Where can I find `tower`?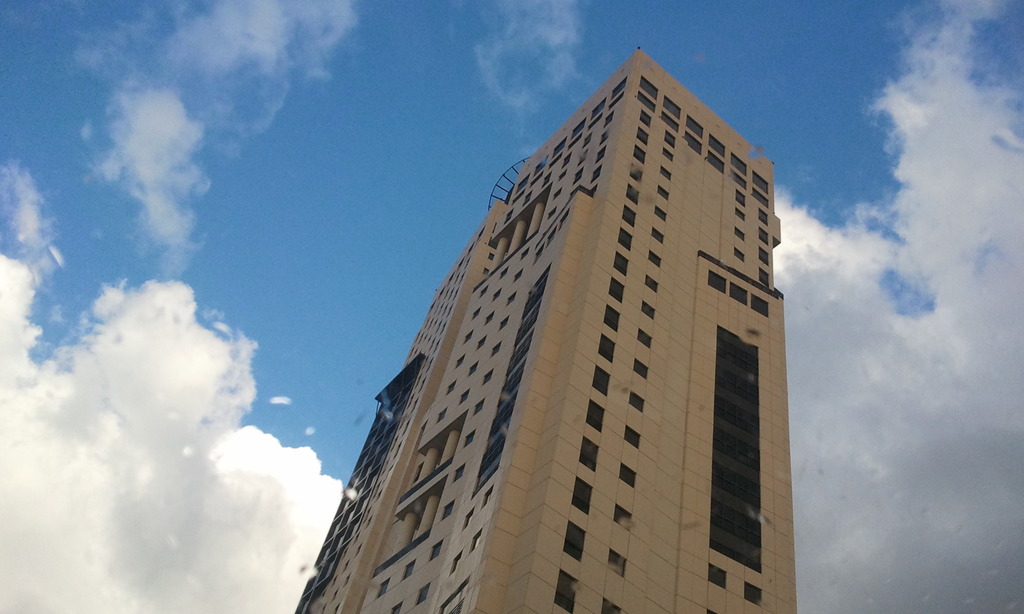
You can find it at [x1=291, y1=51, x2=799, y2=613].
